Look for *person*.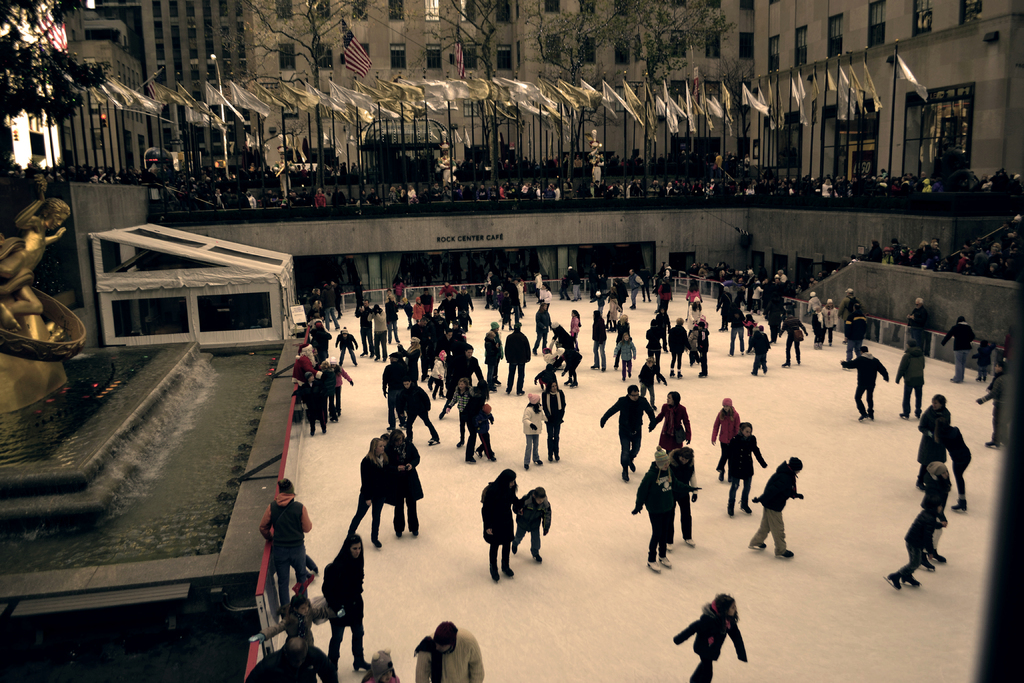
Found: 838:345:889:418.
